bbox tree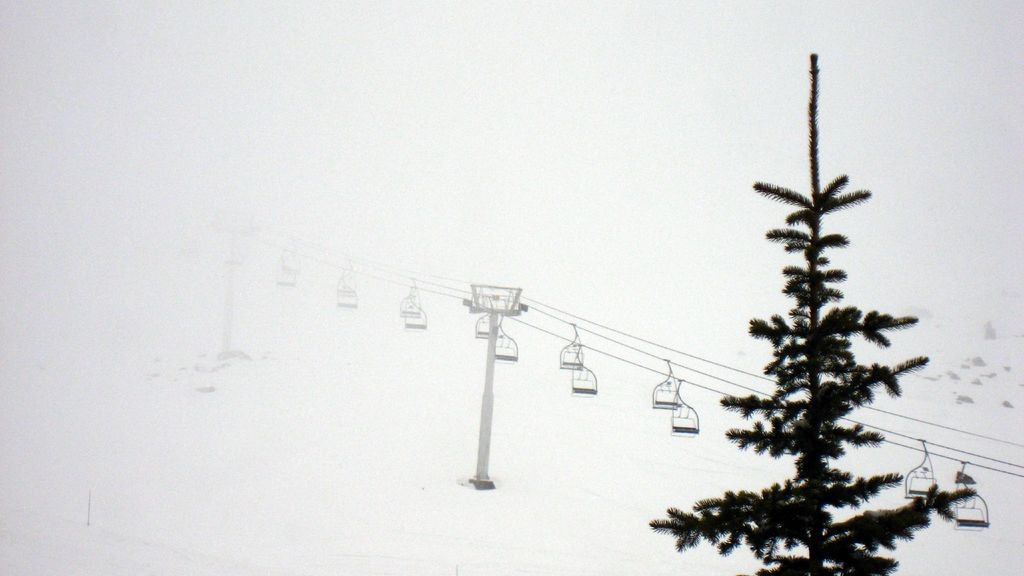
[x1=630, y1=34, x2=970, y2=575]
